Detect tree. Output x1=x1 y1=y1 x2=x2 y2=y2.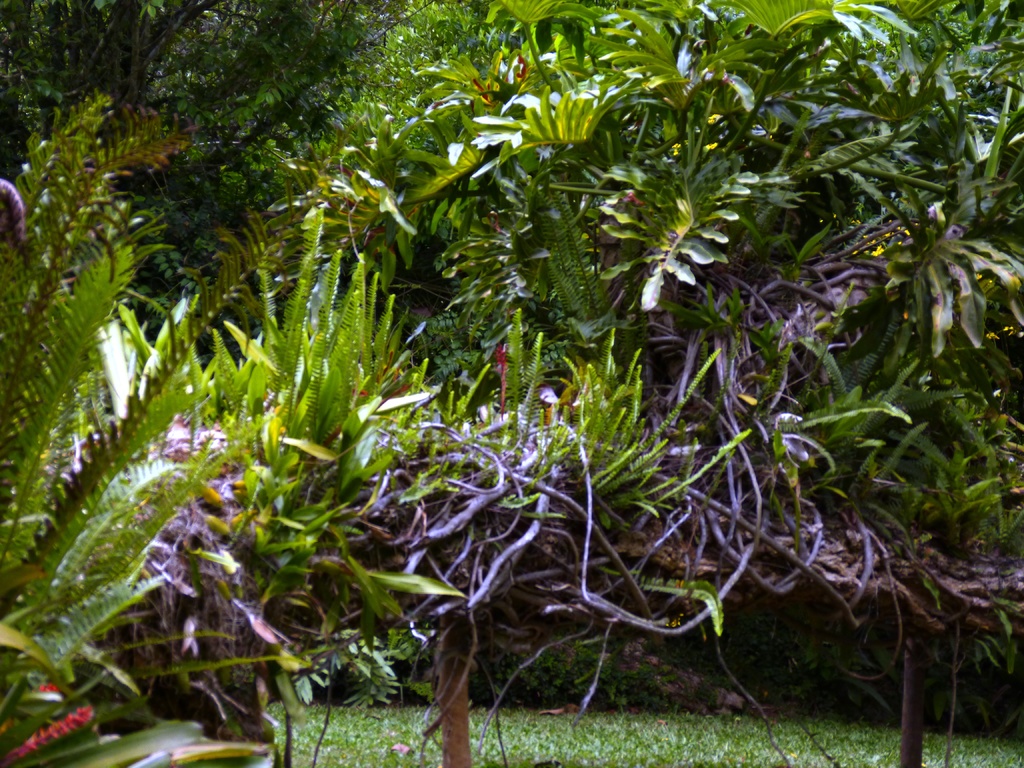
x1=0 y1=0 x2=486 y2=339.
